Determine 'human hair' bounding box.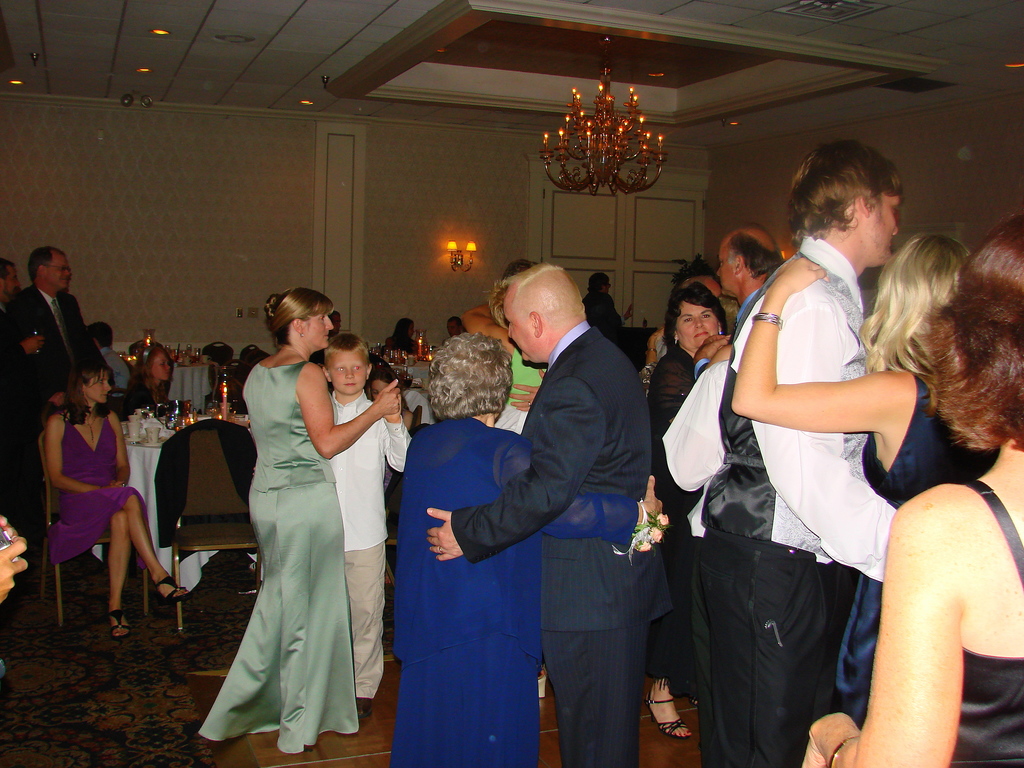
Determined: 28, 245, 67, 281.
